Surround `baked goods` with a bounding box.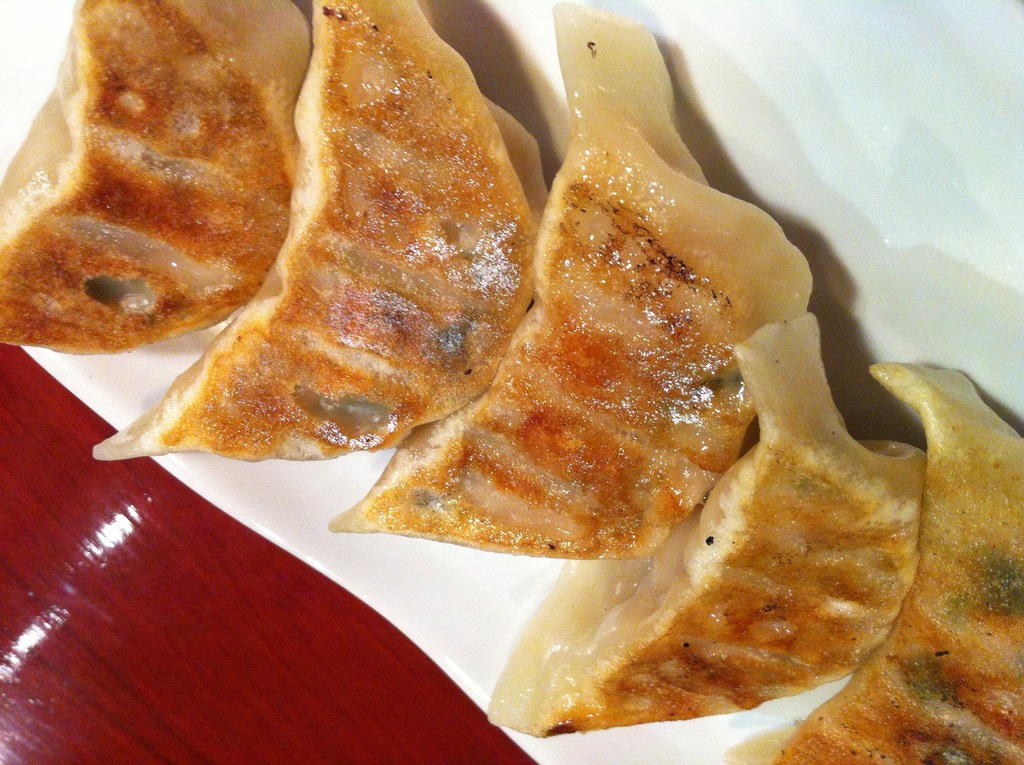
{"x1": 724, "y1": 362, "x2": 1023, "y2": 764}.
